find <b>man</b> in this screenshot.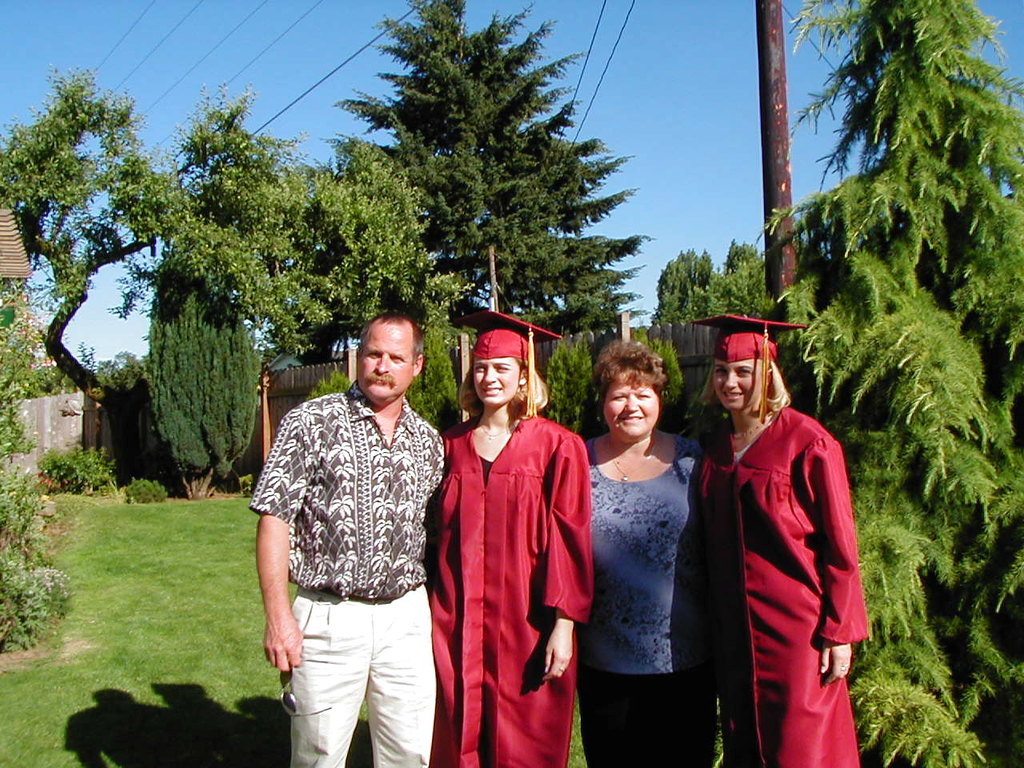
The bounding box for <b>man</b> is select_region(246, 276, 463, 758).
